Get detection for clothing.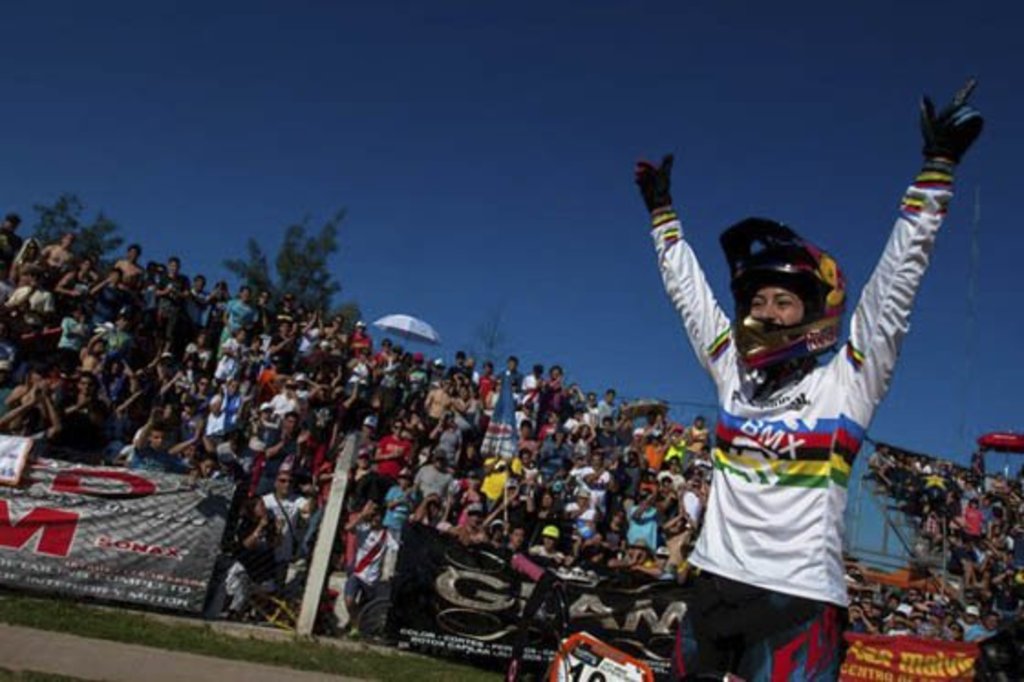
Detection: 973,464,986,485.
